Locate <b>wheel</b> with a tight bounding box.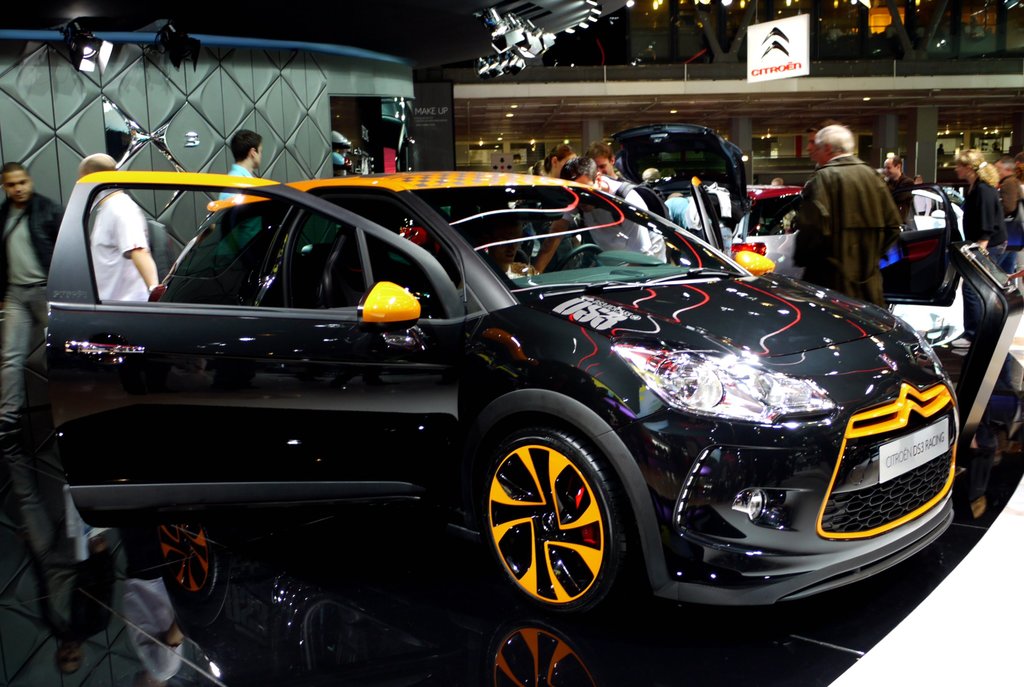
[474, 415, 632, 618].
